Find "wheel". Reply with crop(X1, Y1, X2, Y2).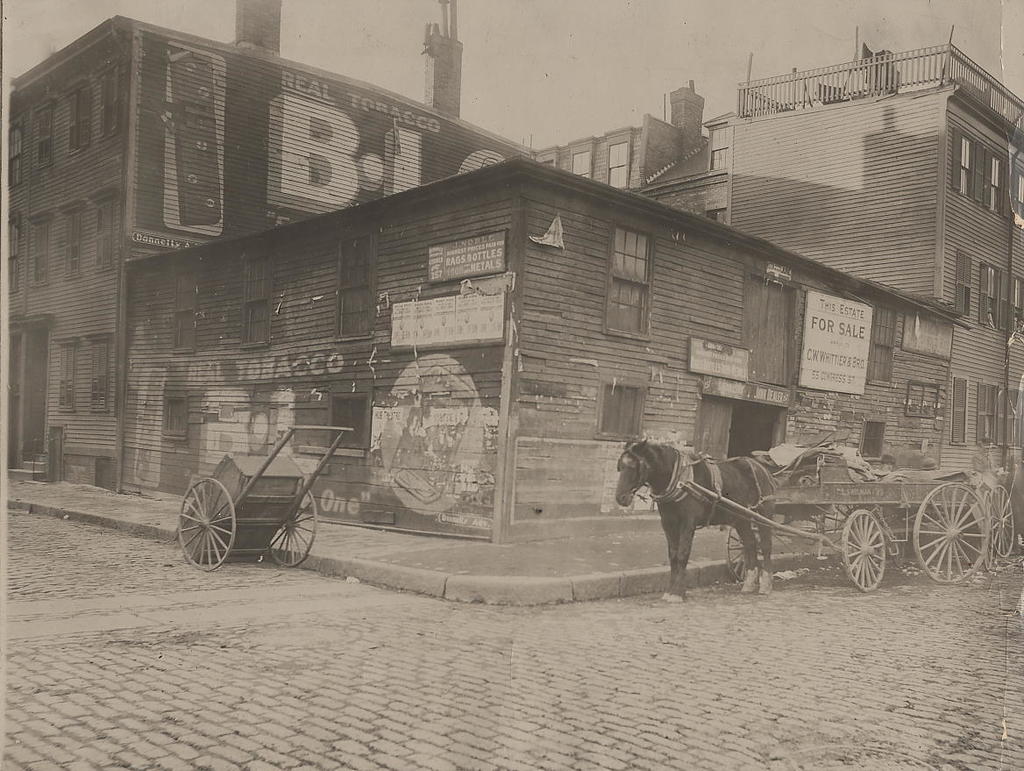
crop(843, 509, 885, 592).
